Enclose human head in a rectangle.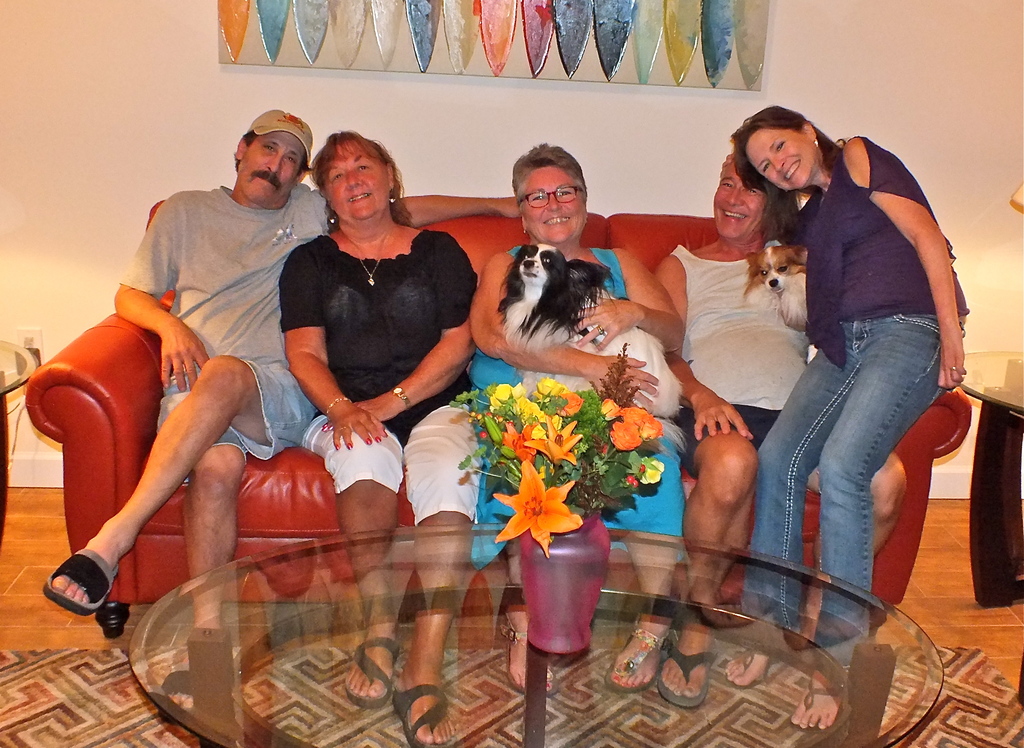
<bbox>735, 109, 845, 190</bbox>.
